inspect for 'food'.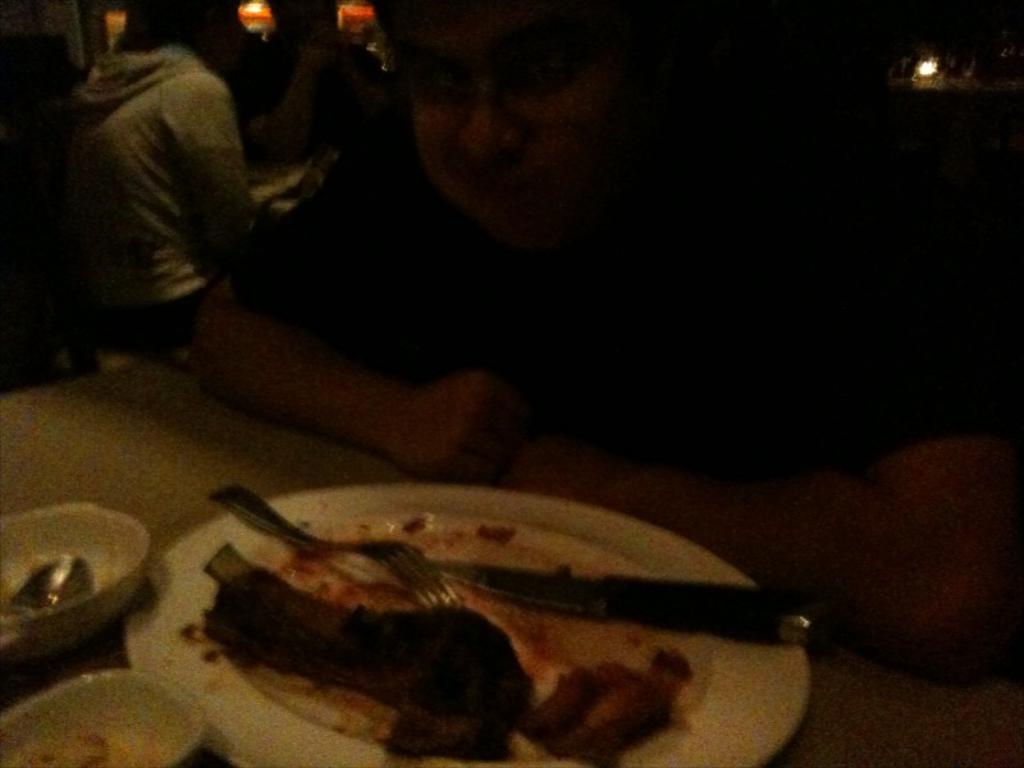
Inspection: bbox=[517, 641, 690, 767].
